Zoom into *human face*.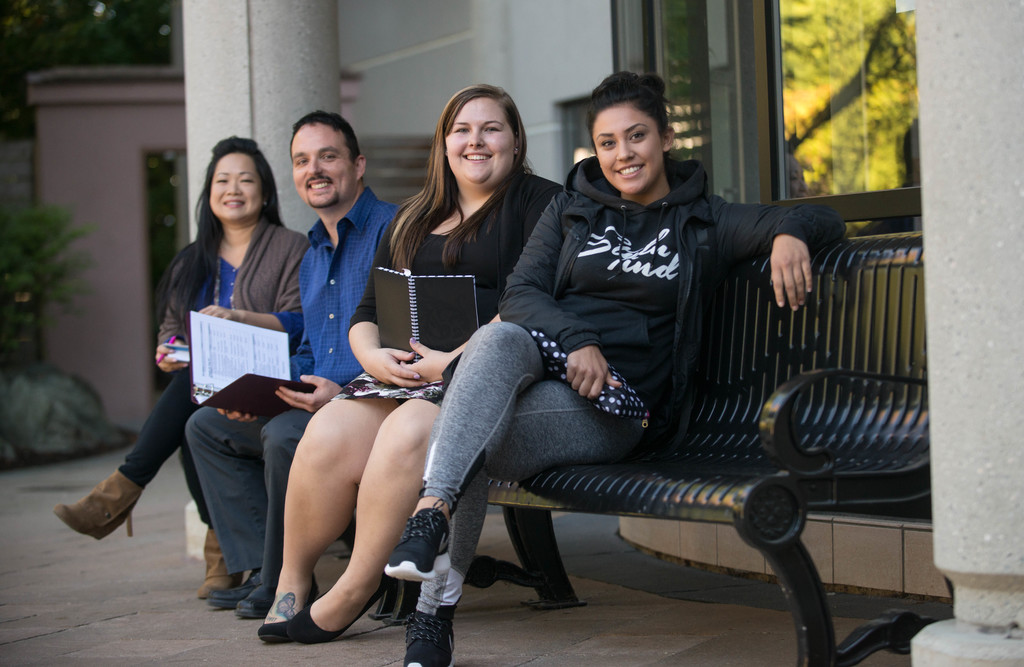
Zoom target: <bbox>439, 94, 511, 194</bbox>.
